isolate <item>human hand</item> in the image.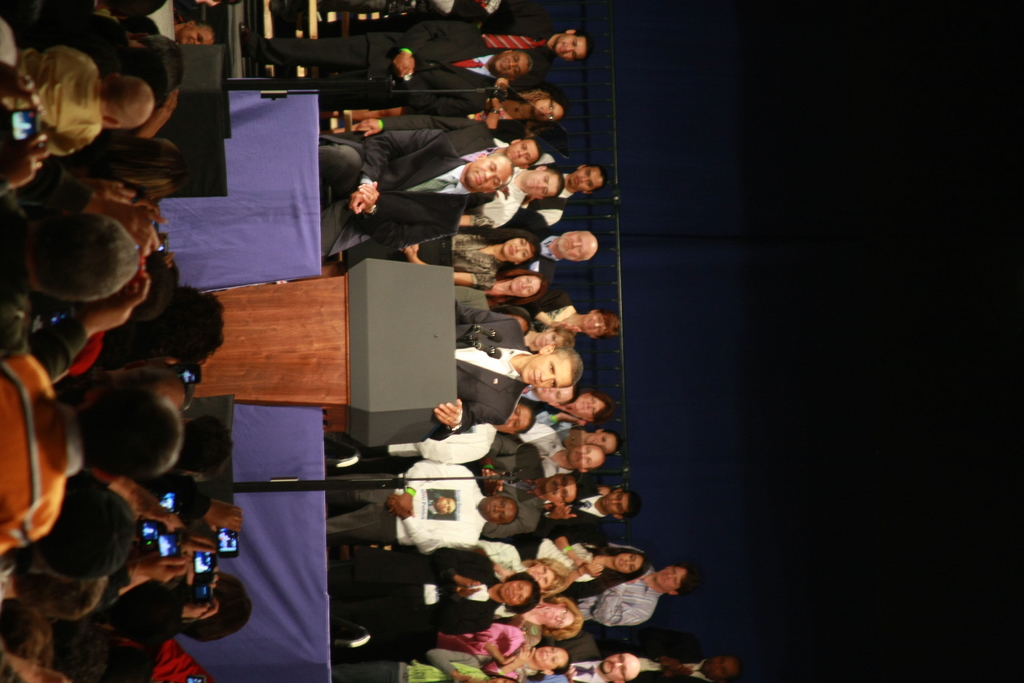
Isolated region: x1=502, y1=653, x2=519, y2=667.
